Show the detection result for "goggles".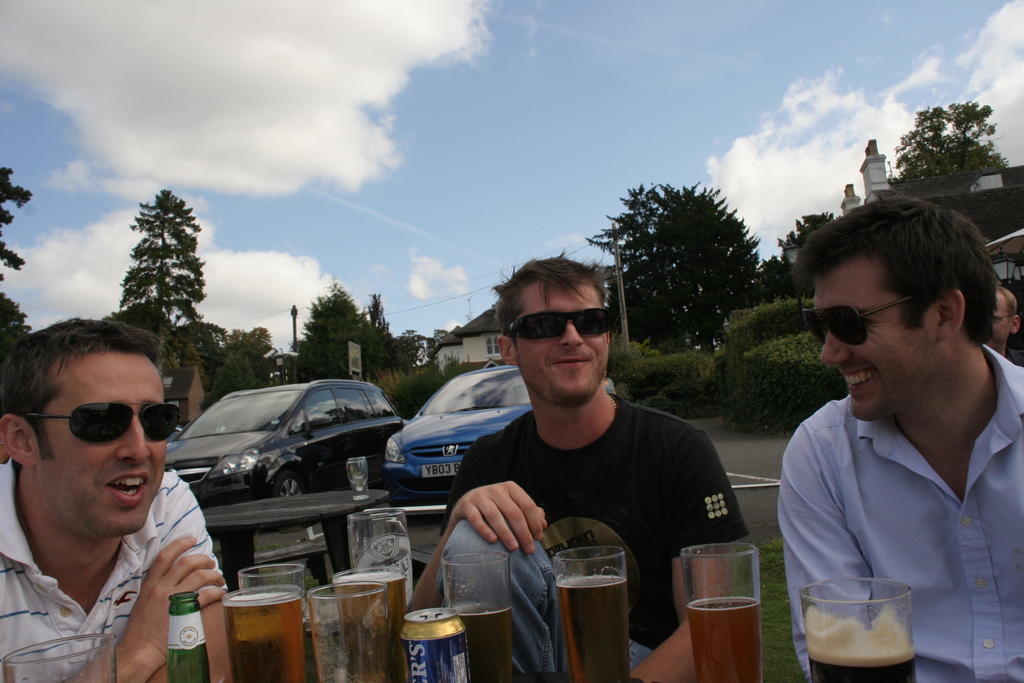
<bbox>17, 400, 186, 444</bbox>.
